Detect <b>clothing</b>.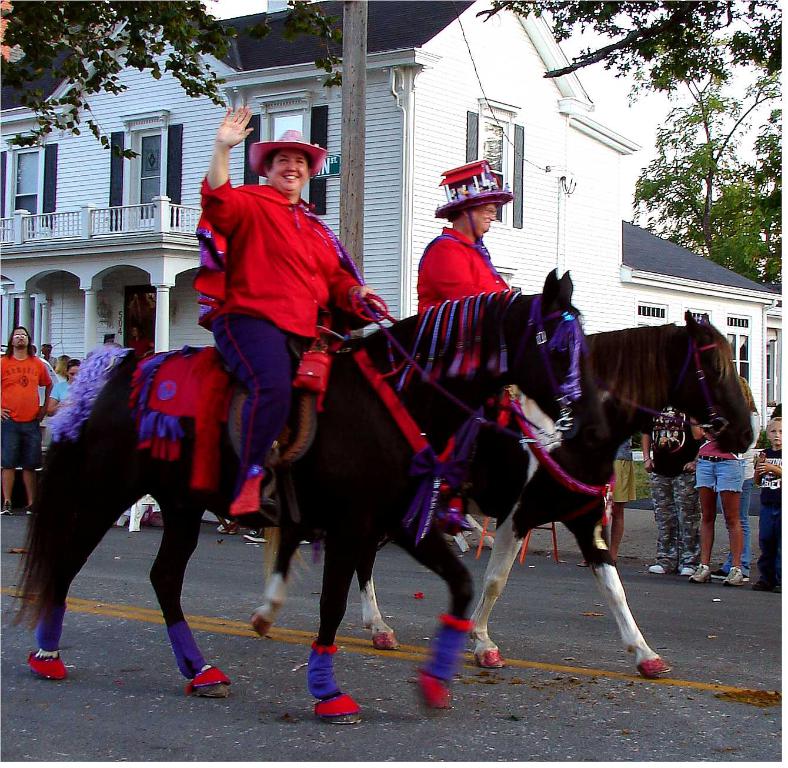
Detected at BBox(212, 306, 301, 475).
